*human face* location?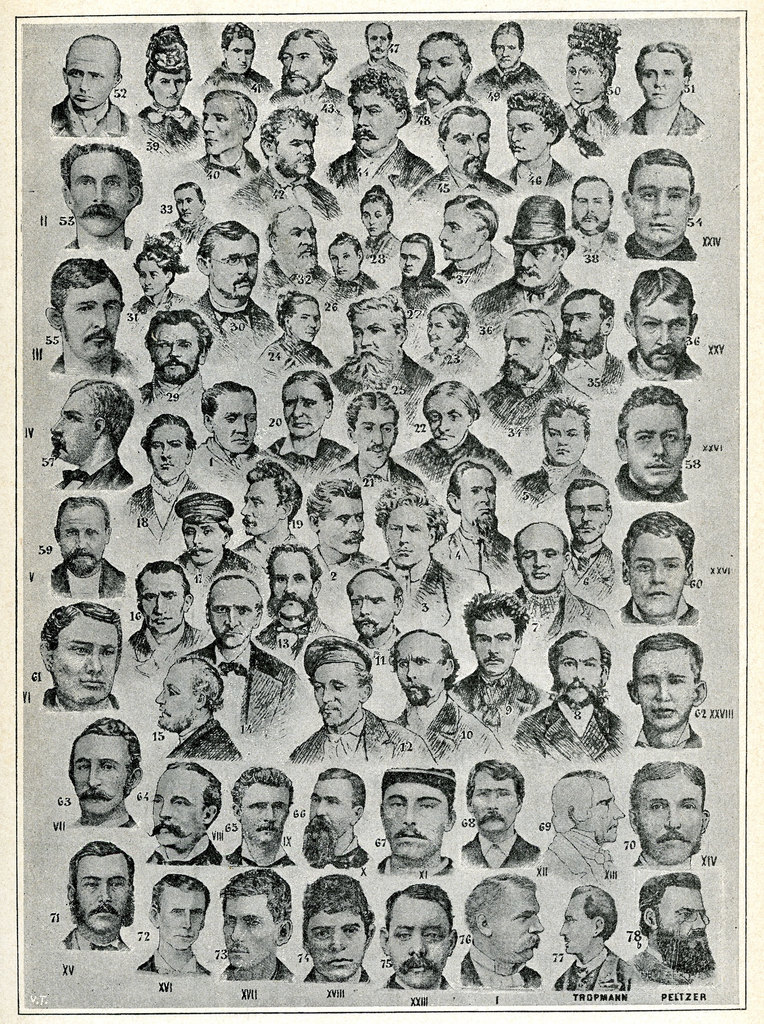
{"x1": 139, "y1": 572, "x2": 183, "y2": 634}
